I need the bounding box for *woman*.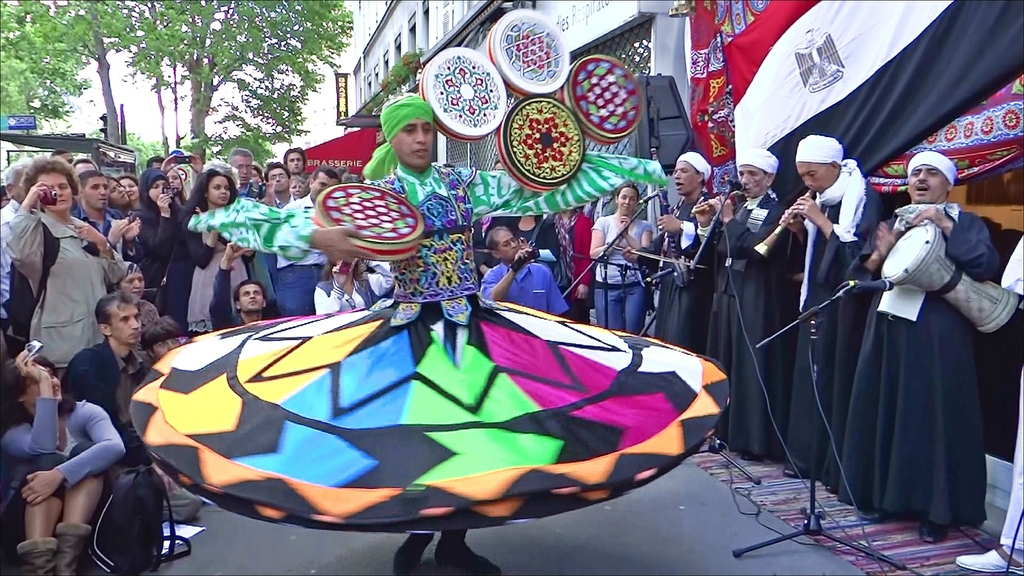
Here it is: left=545, top=209, right=590, bottom=319.
